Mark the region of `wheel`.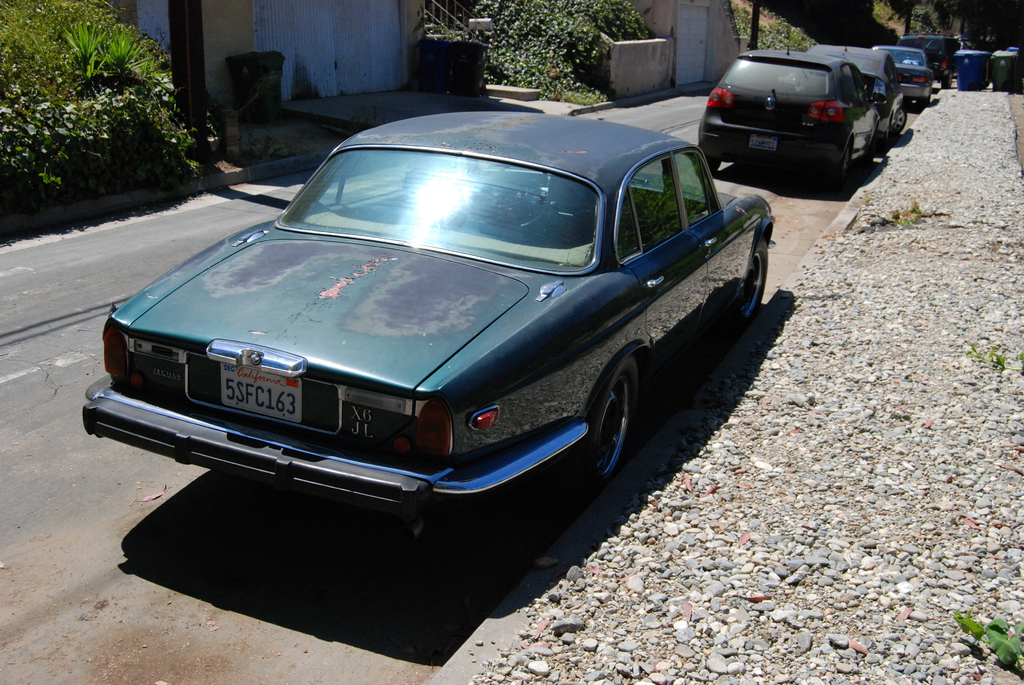
Region: Rect(581, 357, 641, 485).
